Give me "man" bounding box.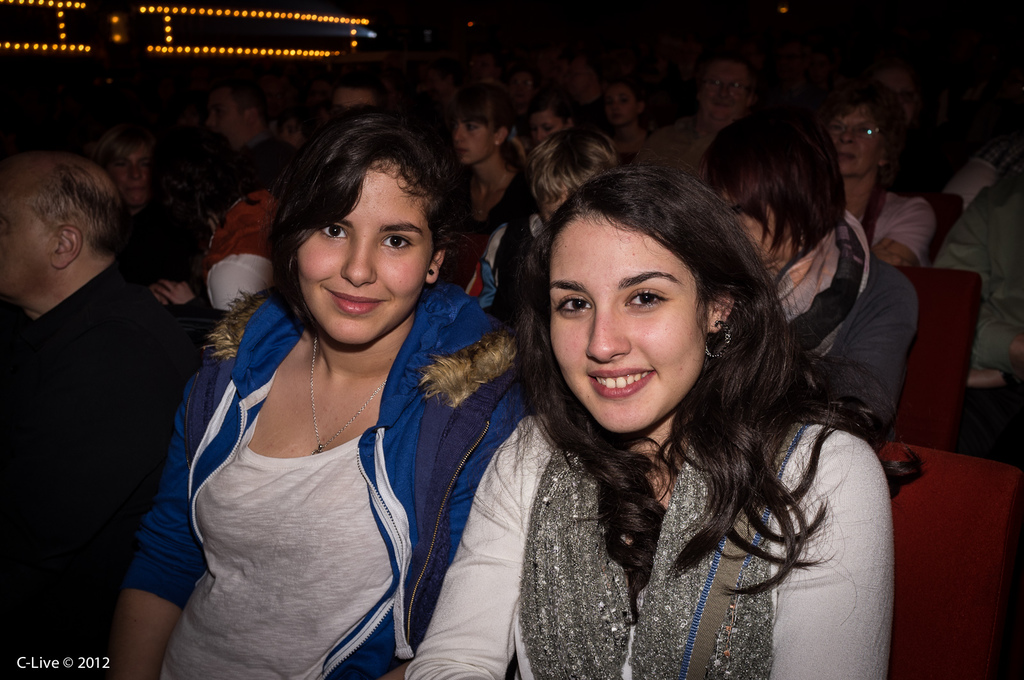
{"x1": 638, "y1": 56, "x2": 758, "y2": 182}.
